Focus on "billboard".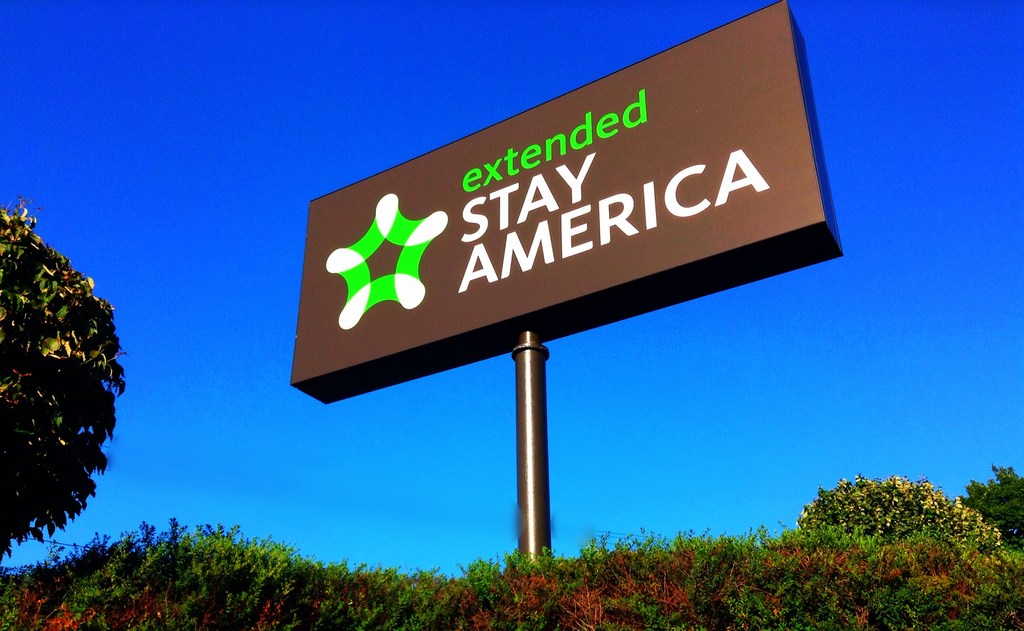
Focused at rect(291, 0, 828, 384).
